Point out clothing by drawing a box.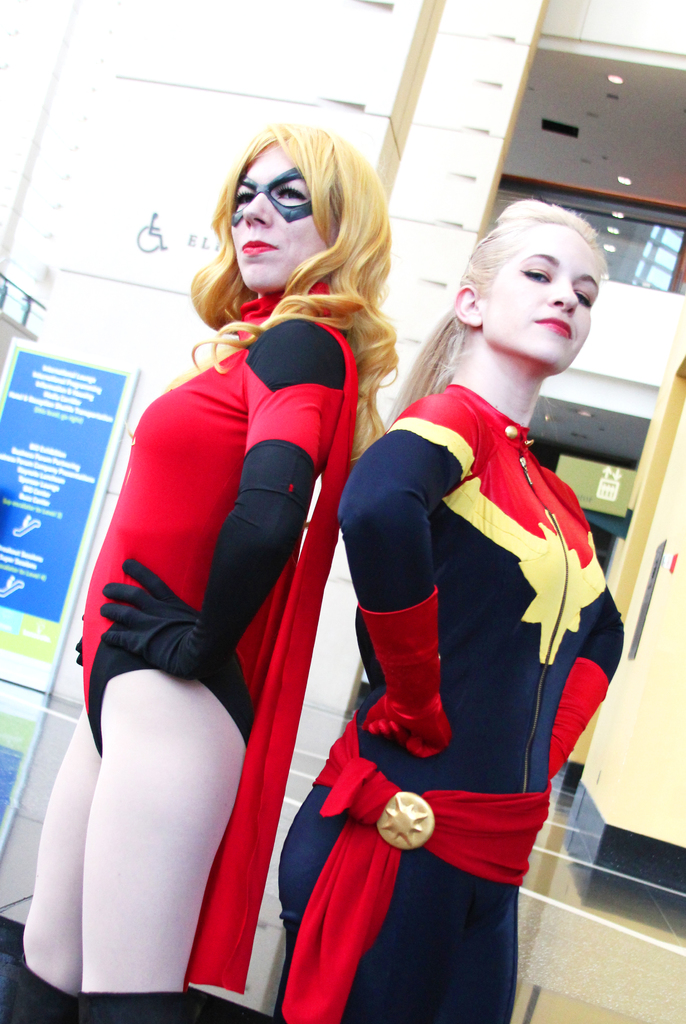
<bbox>14, 274, 361, 1023</bbox>.
